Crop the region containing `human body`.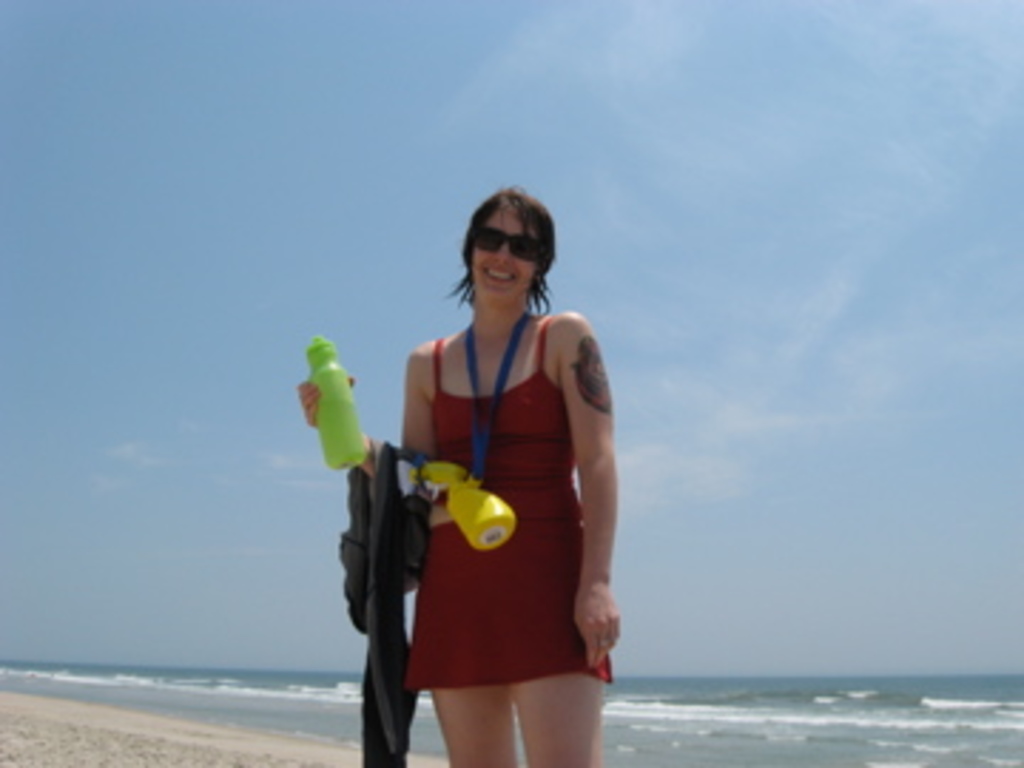
Crop region: {"left": 350, "top": 205, "right": 603, "bottom": 767}.
